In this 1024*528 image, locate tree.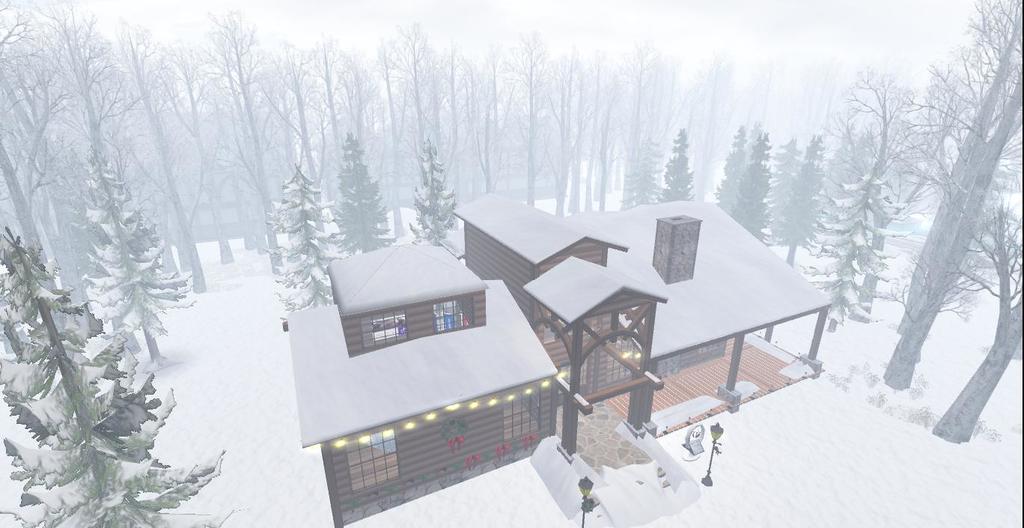
Bounding box: {"x1": 313, "y1": 35, "x2": 352, "y2": 196}.
